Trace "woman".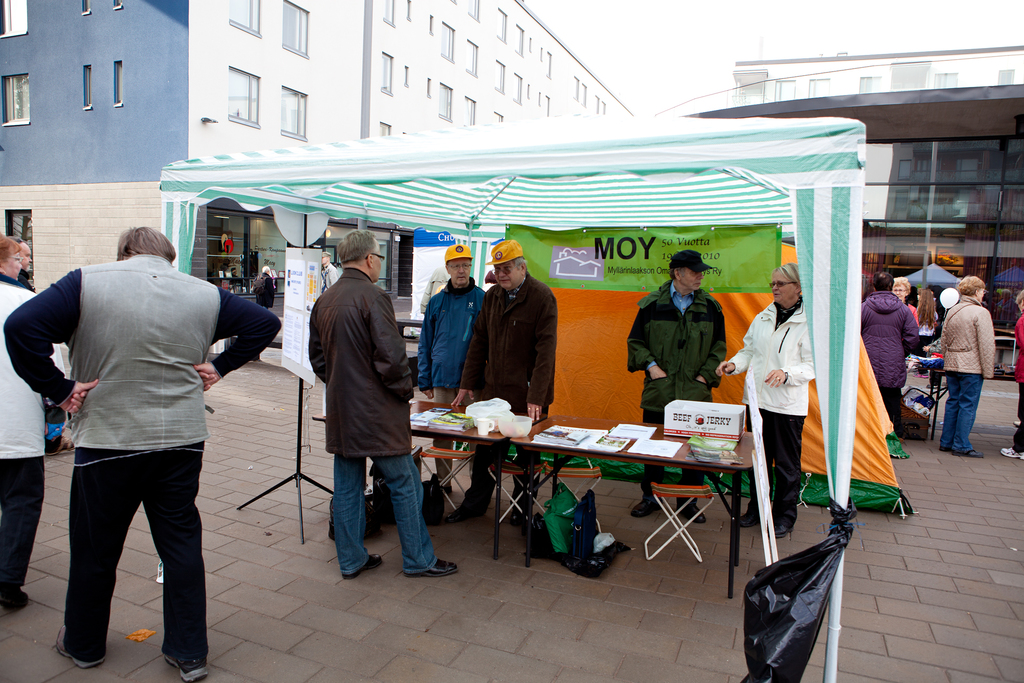
Traced to crop(0, 233, 64, 607).
